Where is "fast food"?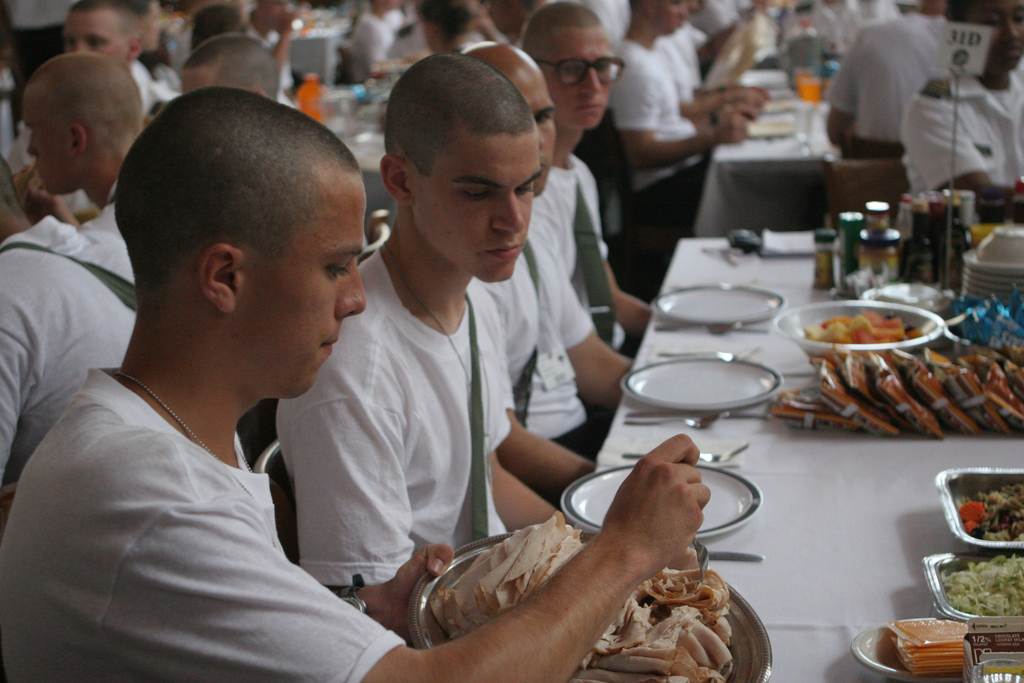
pyautogui.locateOnScreen(428, 509, 733, 682).
